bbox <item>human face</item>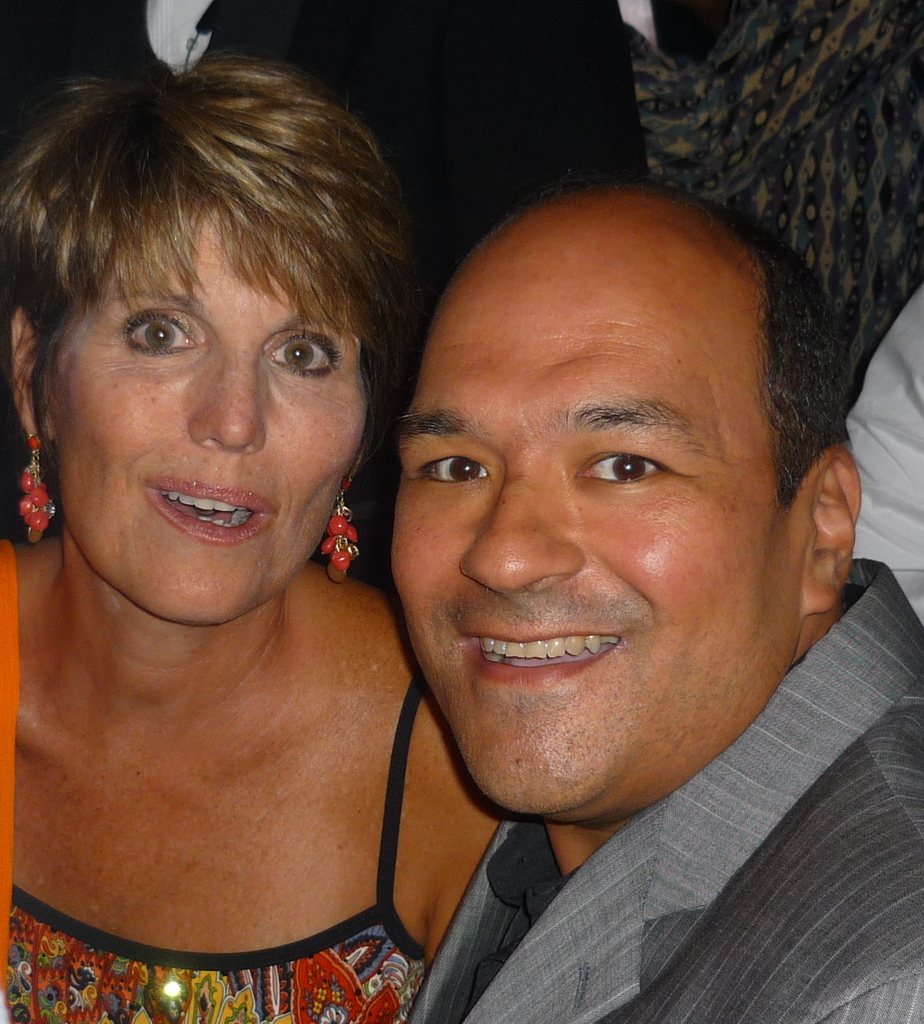
[391, 234, 802, 815]
